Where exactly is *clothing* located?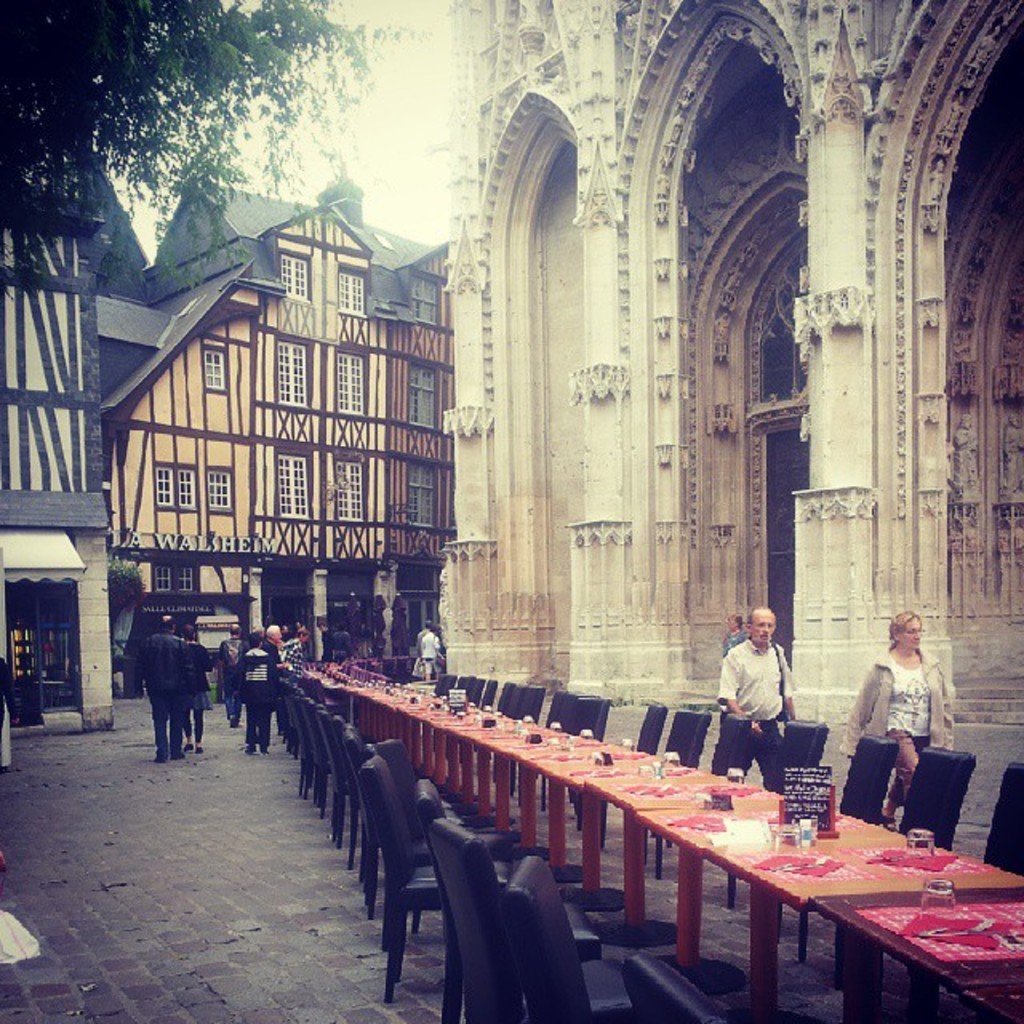
Its bounding box is bbox=[325, 630, 347, 653].
